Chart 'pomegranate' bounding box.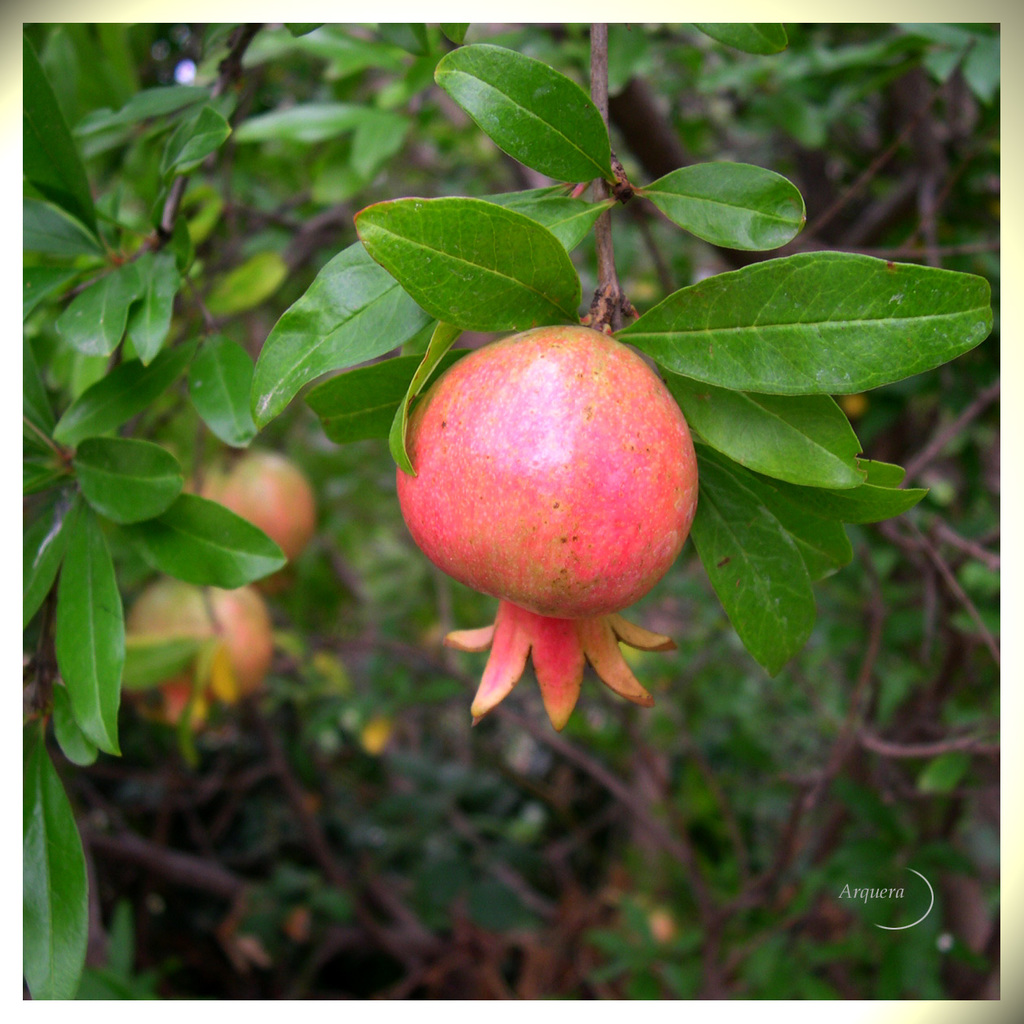
Charted: (x1=128, y1=570, x2=272, y2=736).
